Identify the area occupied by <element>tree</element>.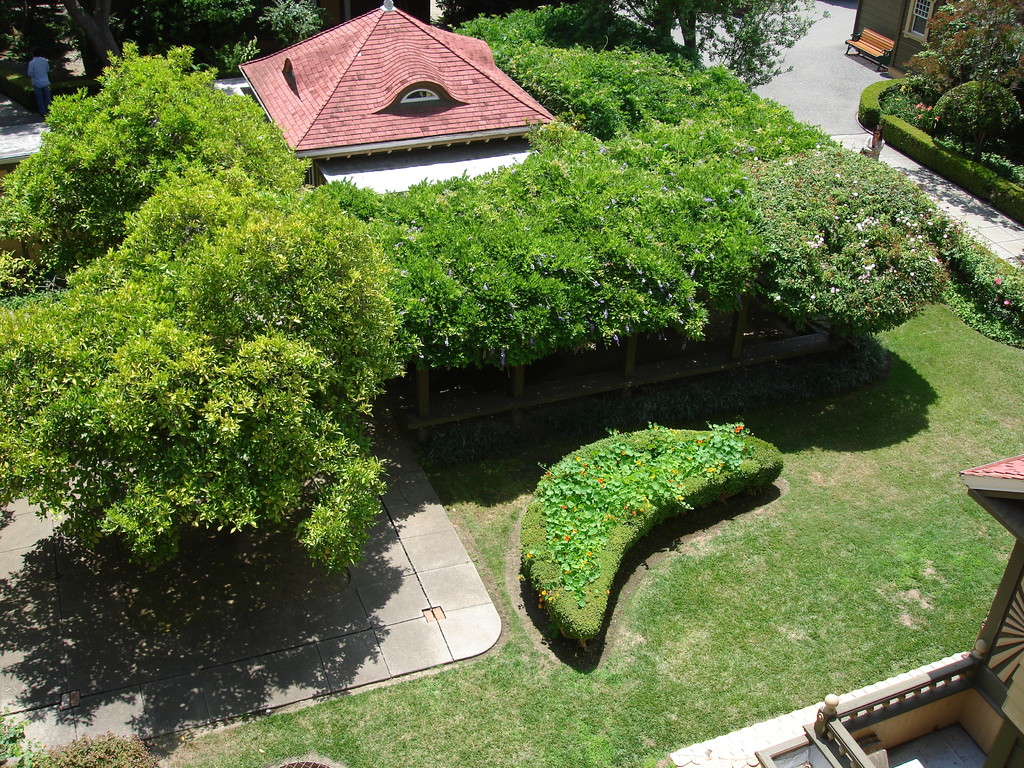
Area: box(0, 0, 317, 91).
